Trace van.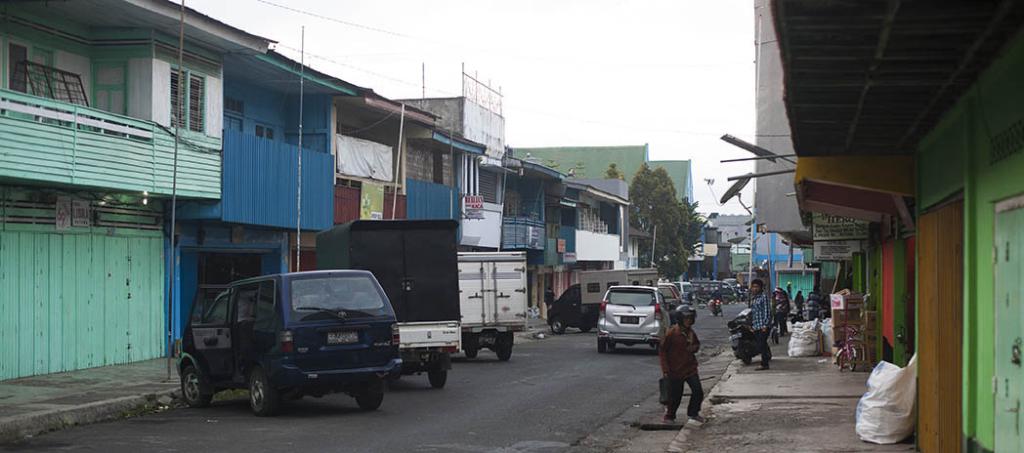
Traced to [left=691, top=279, right=739, bottom=305].
